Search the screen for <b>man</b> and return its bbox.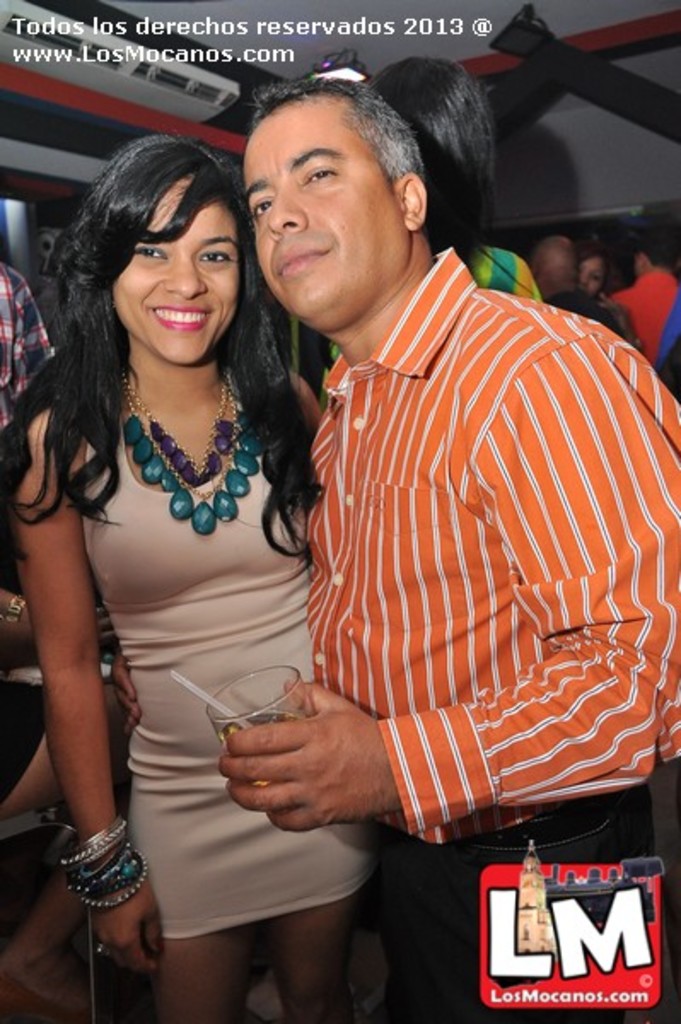
Found: pyautogui.locateOnScreen(526, 234, 628, 336).
